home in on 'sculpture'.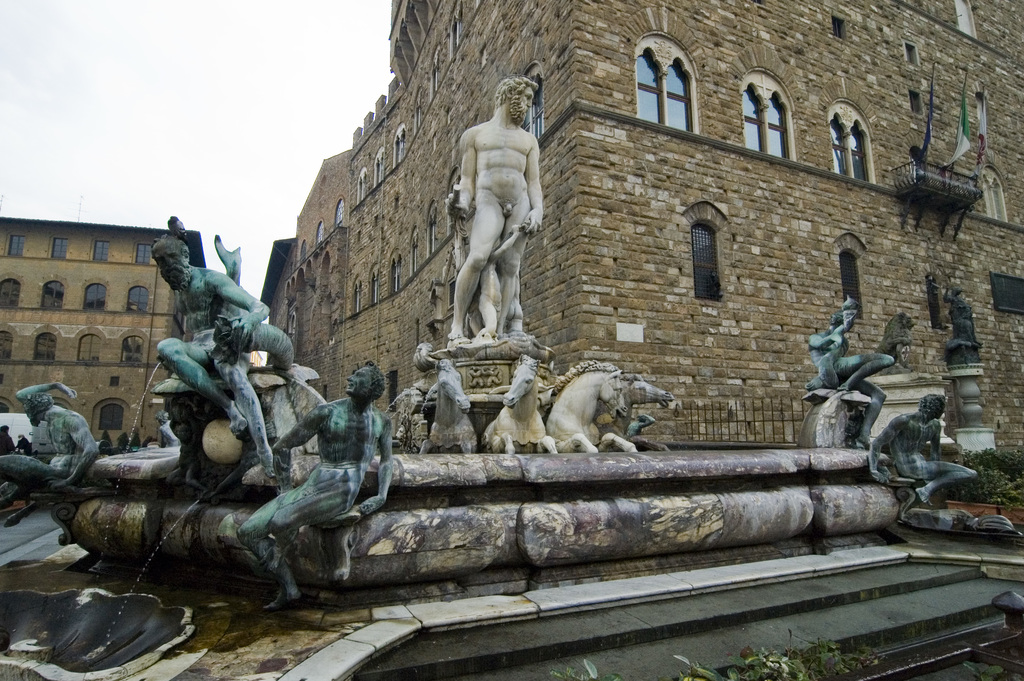
Homed in at <region>229, 360, 389, 611</region>.
